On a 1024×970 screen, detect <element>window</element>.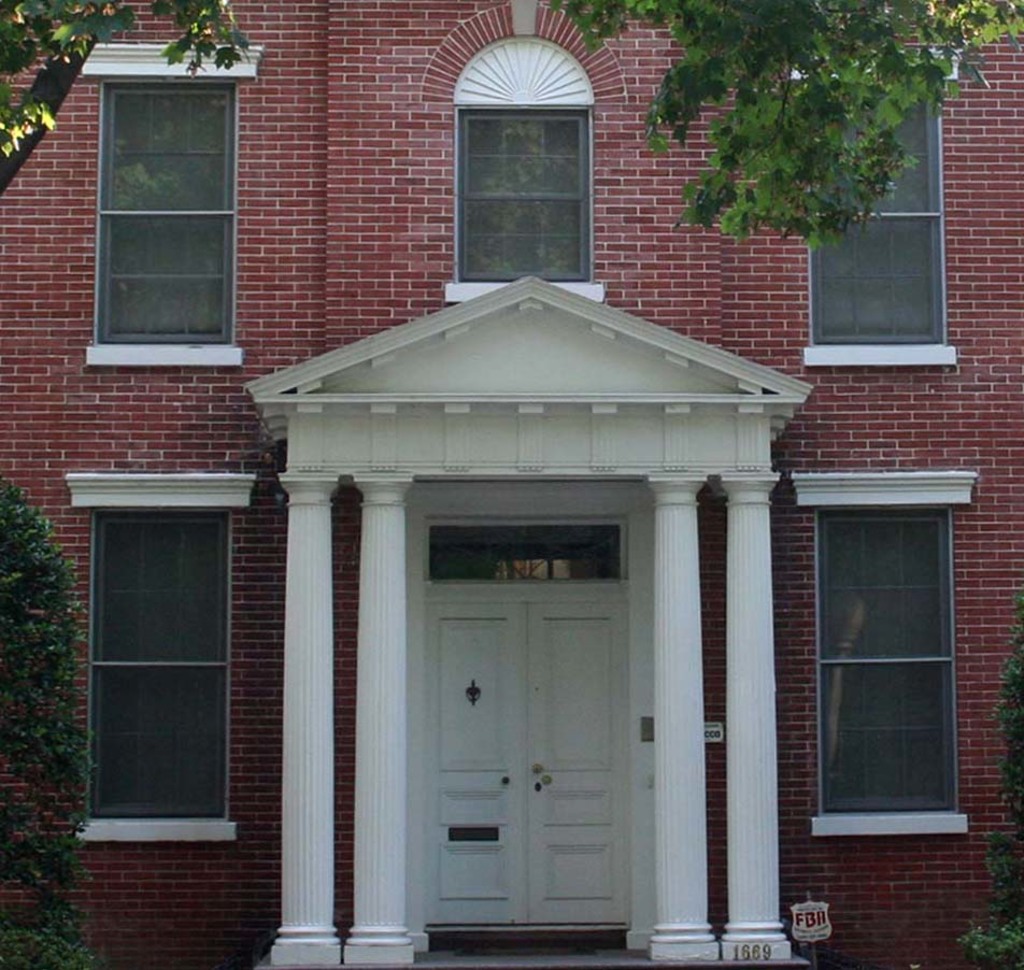
select_region(63, 476, 256, 840).
